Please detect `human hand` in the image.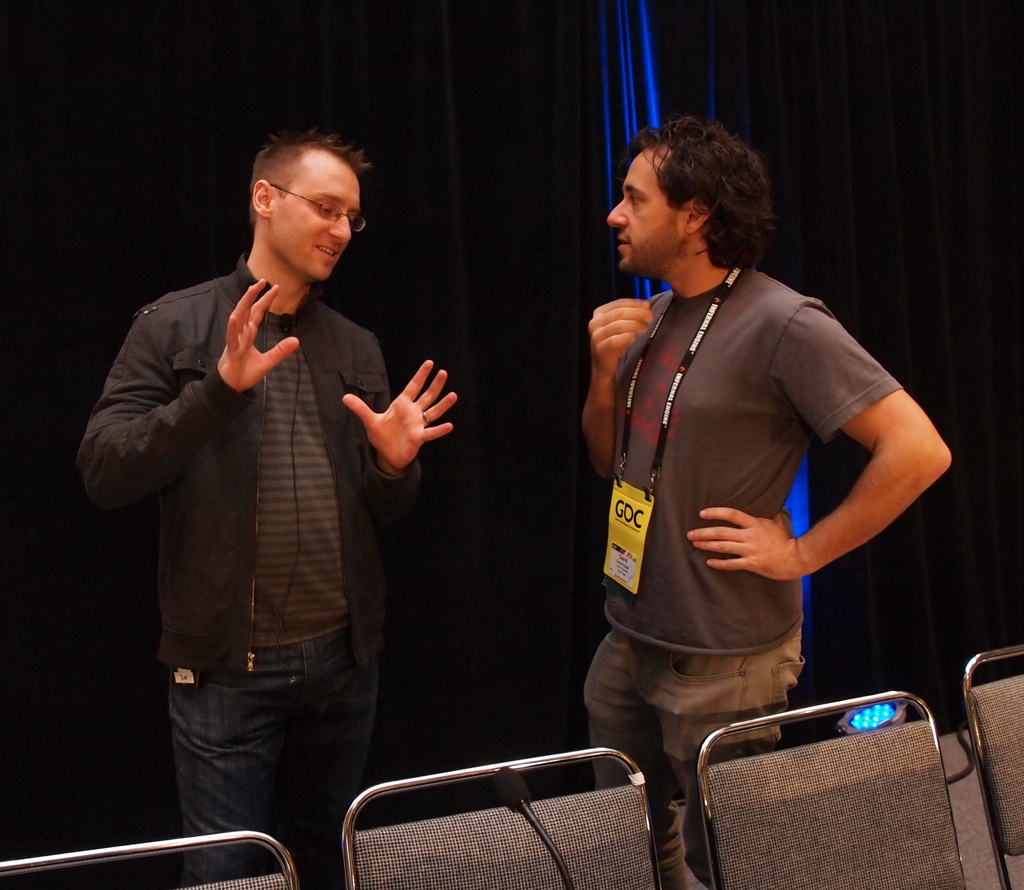
(685,504,799,582).
